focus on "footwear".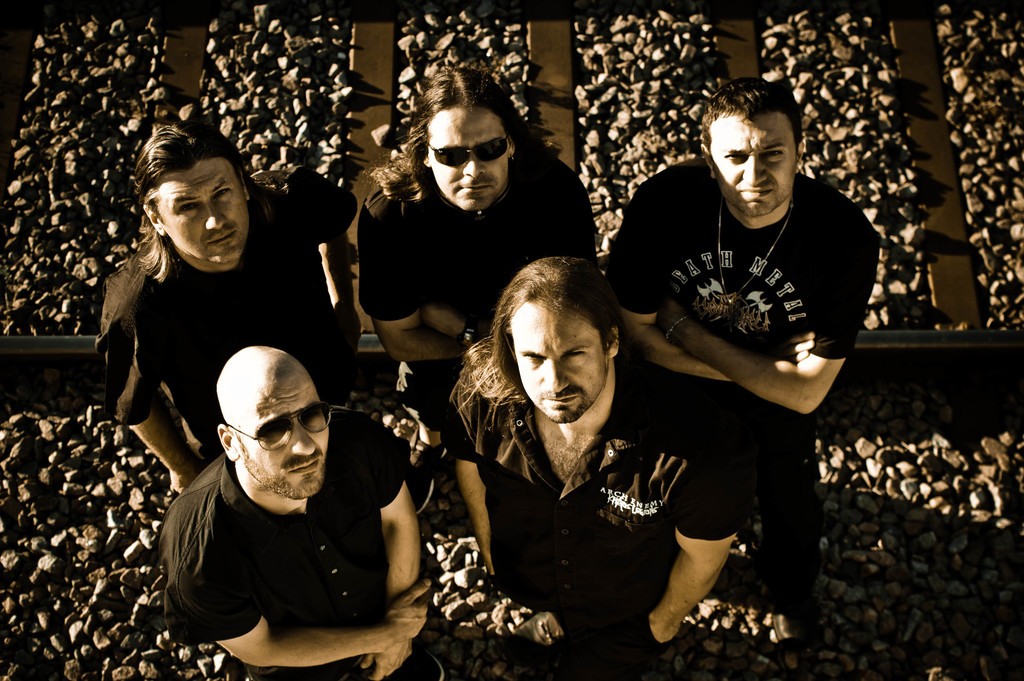
Focused at (383, 645, 441, 680).
